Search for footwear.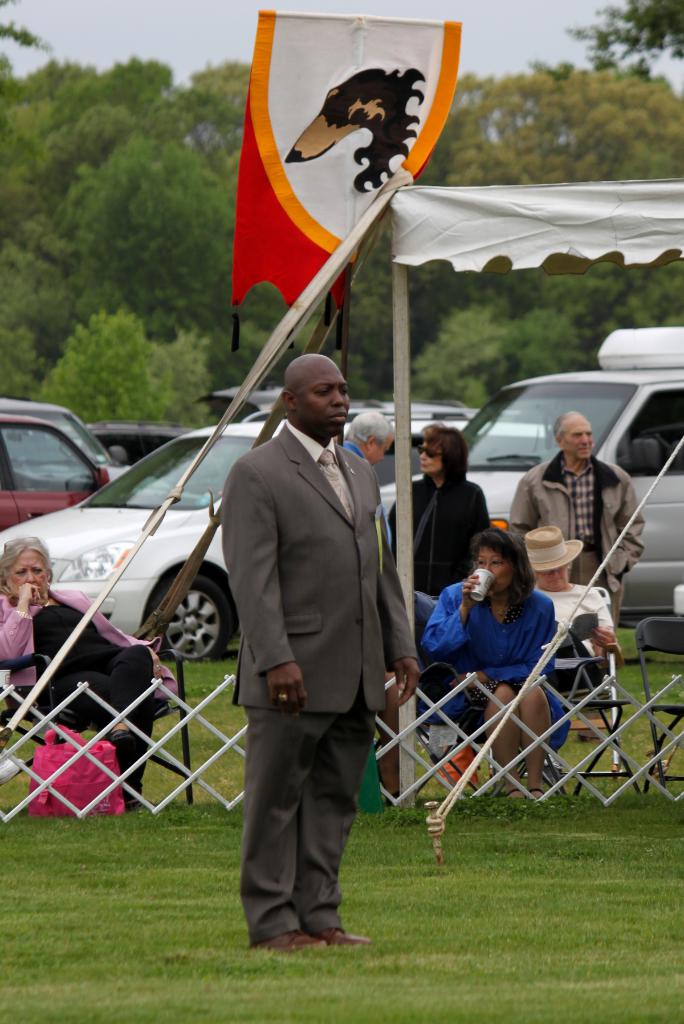
Found at [250, 930, 326, 955].
